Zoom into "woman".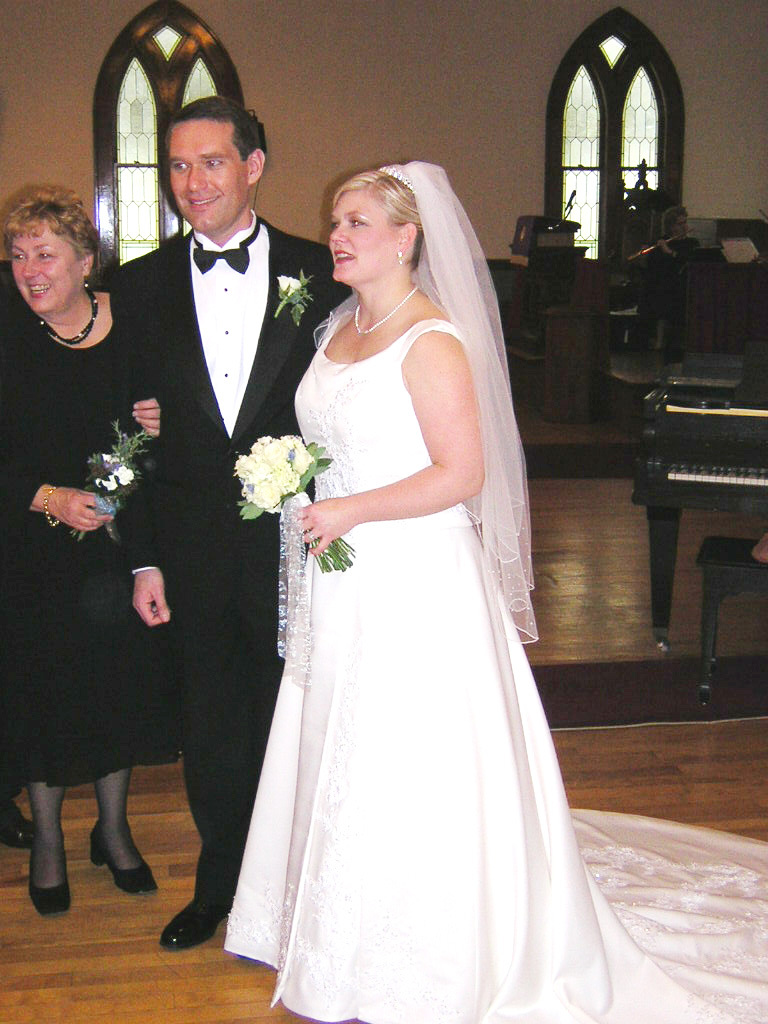
Zoom target: detection(224, 152, 767, 1023).
